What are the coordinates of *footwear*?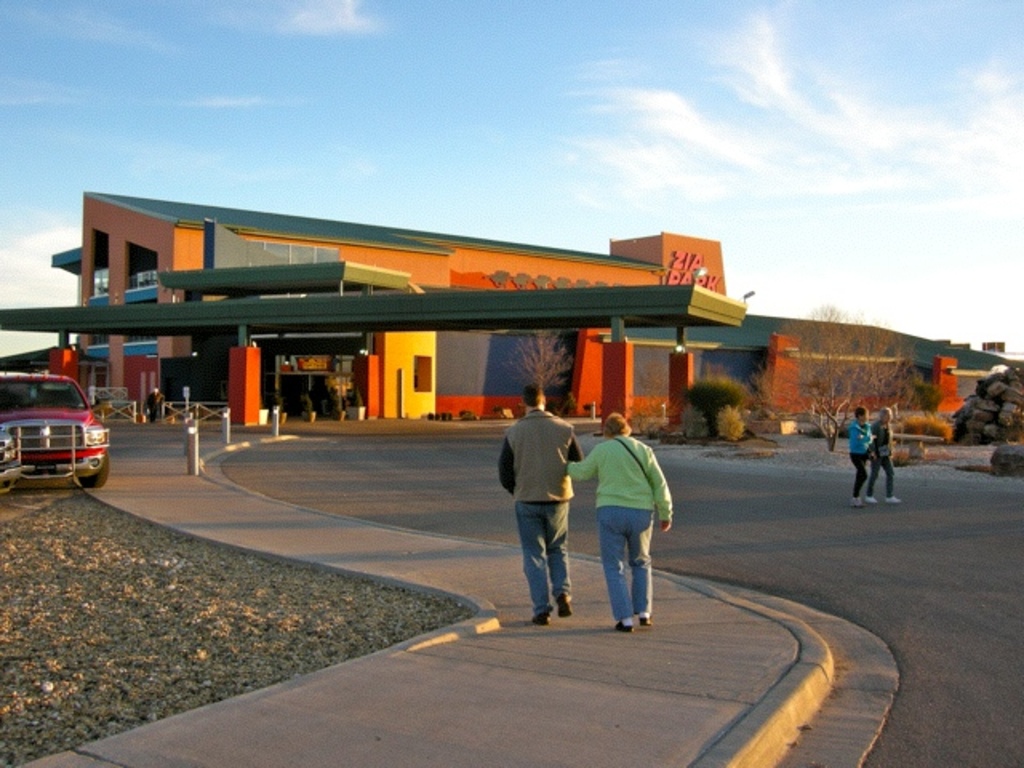
<bbox>867, 498, 875, 504</bbox>.
